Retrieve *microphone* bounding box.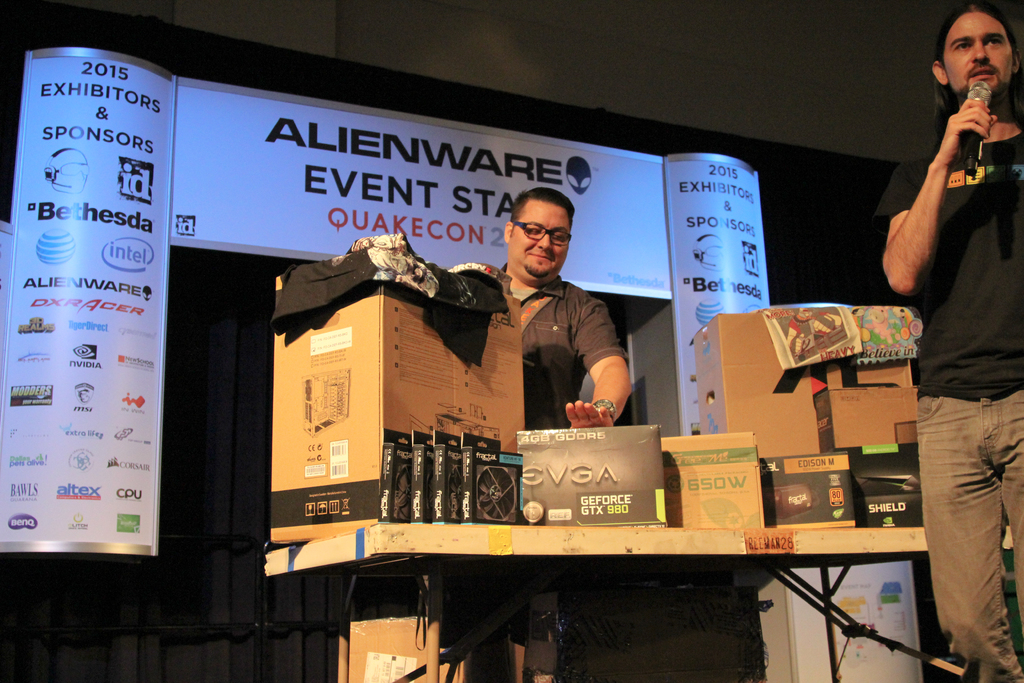
Bounding box: Rect(961, 78, 997, 177).
